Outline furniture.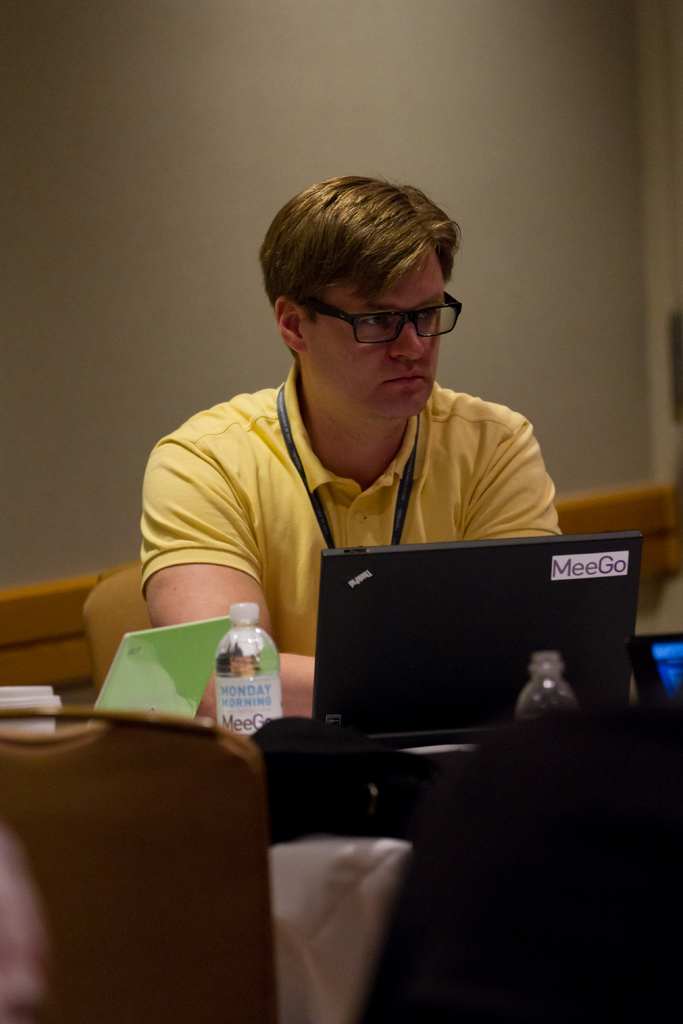
Outline: x1=0 y1=561 x2=126 y2=708.
